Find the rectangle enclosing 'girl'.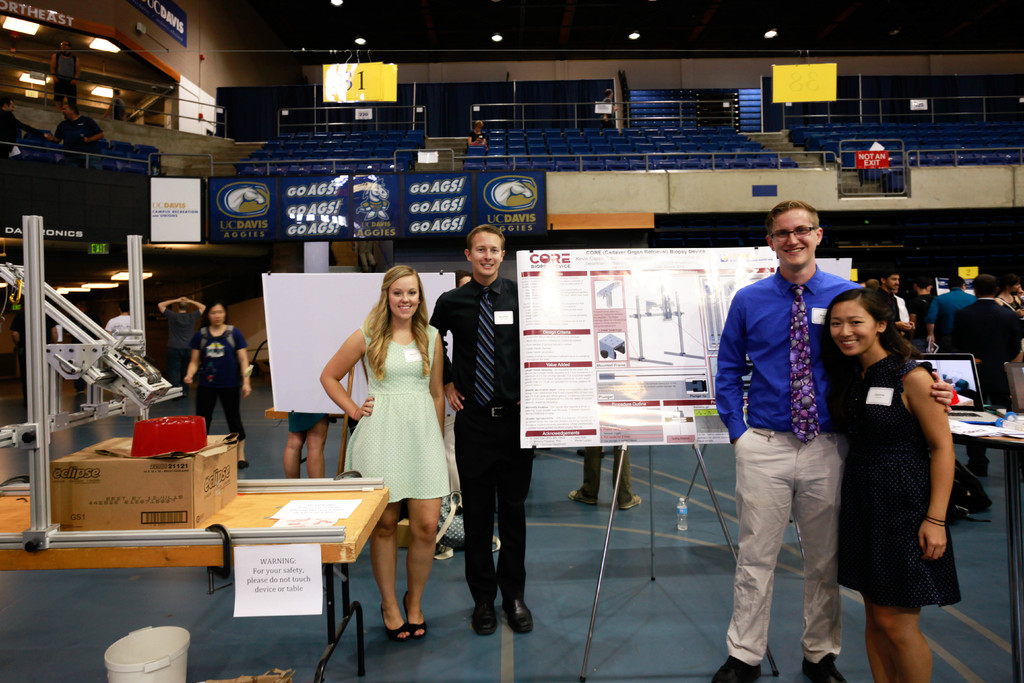
(317,265,452,643).
